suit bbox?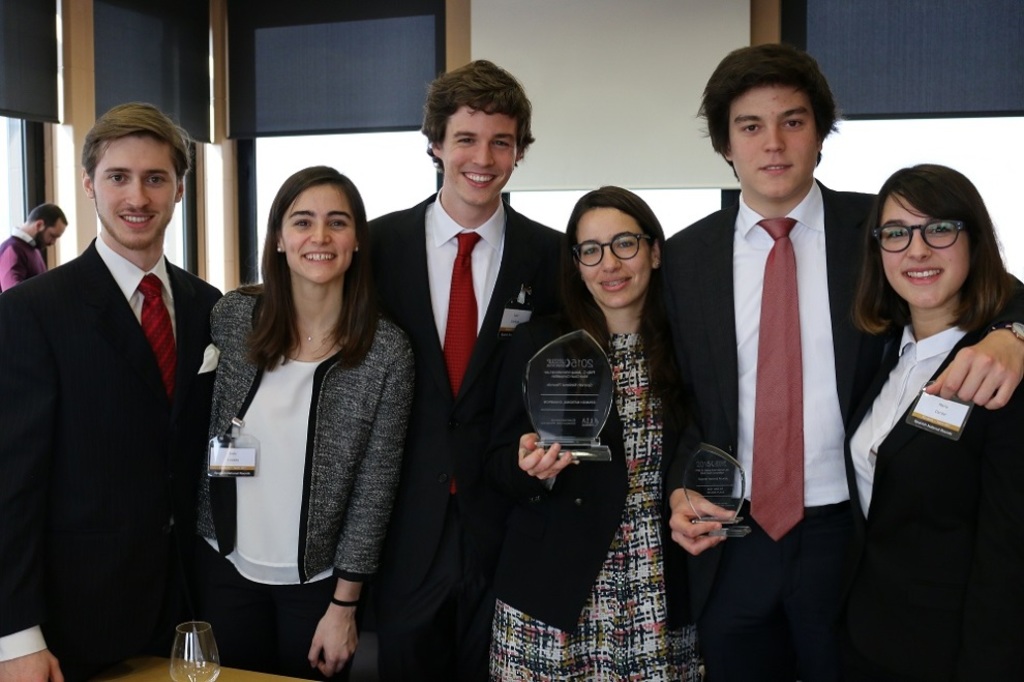
left=358, top=194, right=589, bottom=681
